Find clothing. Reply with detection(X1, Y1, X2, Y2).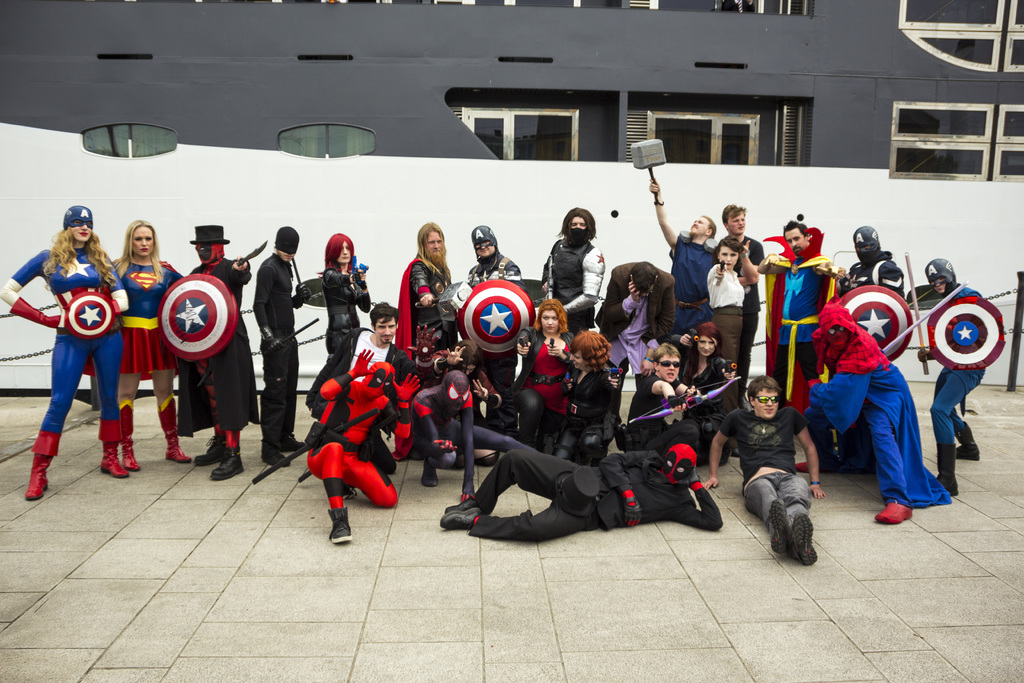
detection(15, 254, 116, 456).
